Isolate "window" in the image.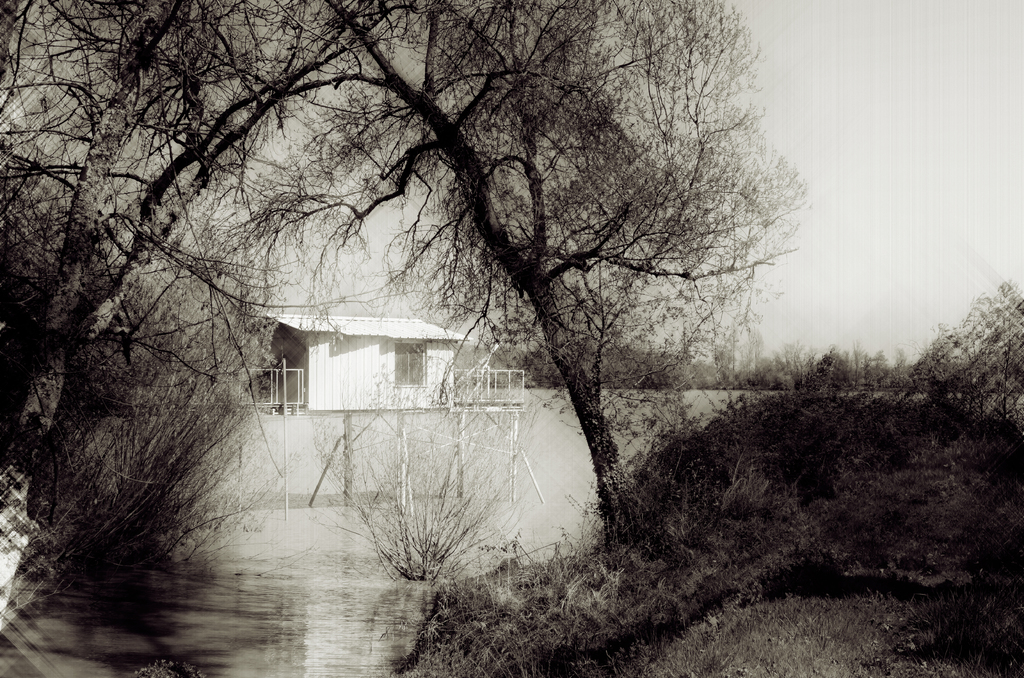
Isolated region: 385:341:428:388.
